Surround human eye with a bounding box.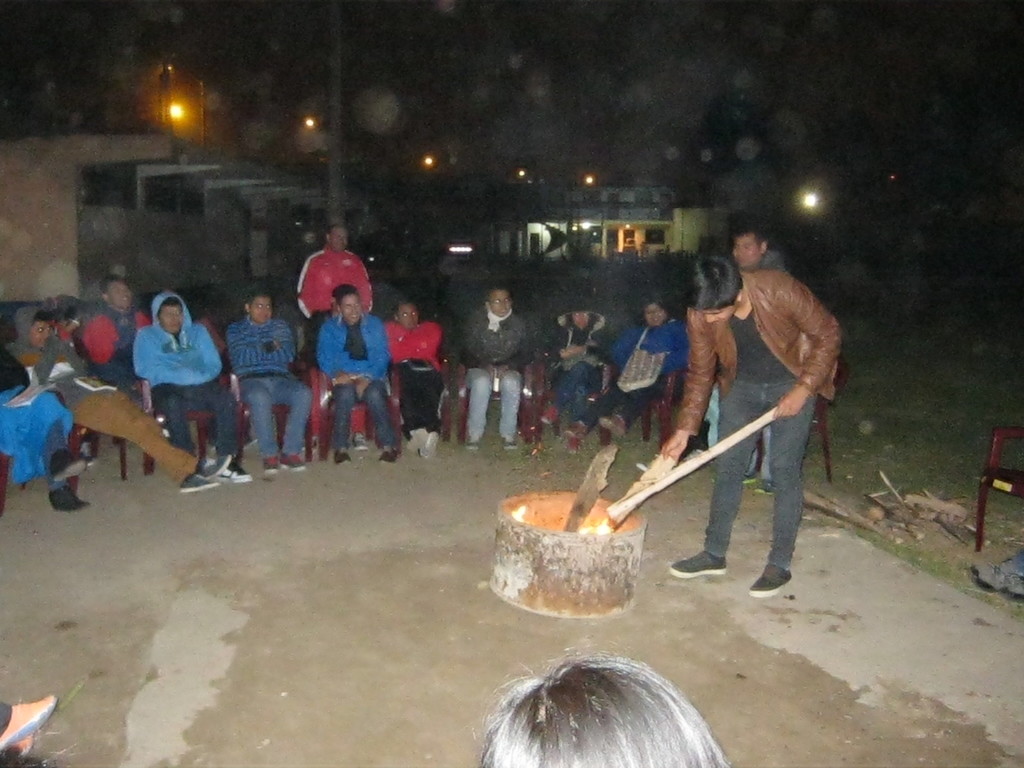
{"left": 258, "top": 304, "right": 263, "bottom": 309}.
